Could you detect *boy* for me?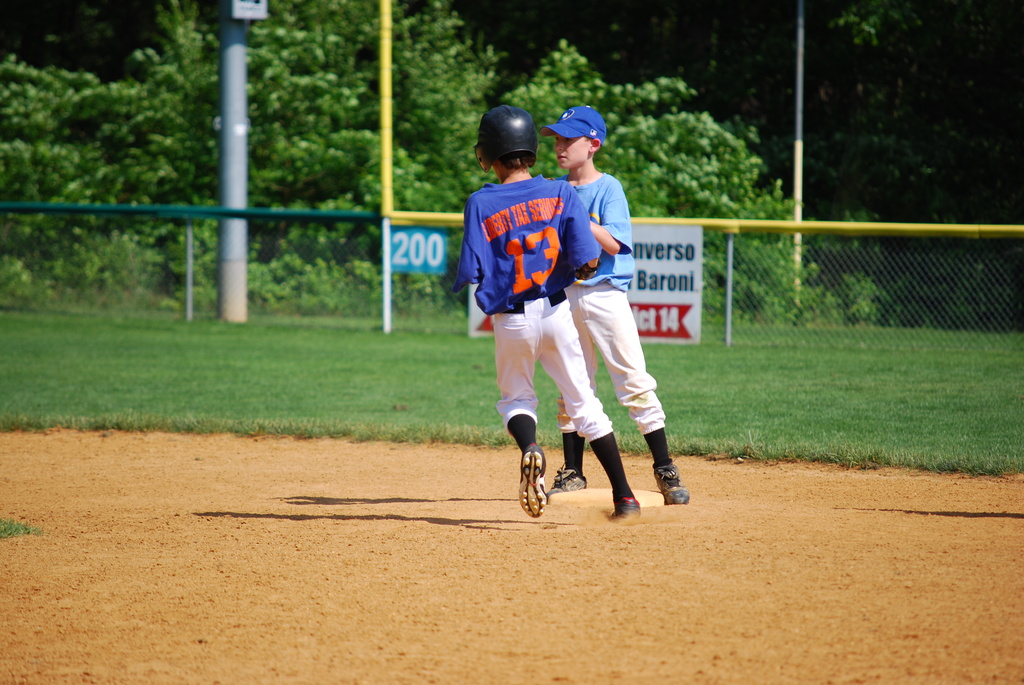
Detection result: select_region(539, 104, 689, 510).
